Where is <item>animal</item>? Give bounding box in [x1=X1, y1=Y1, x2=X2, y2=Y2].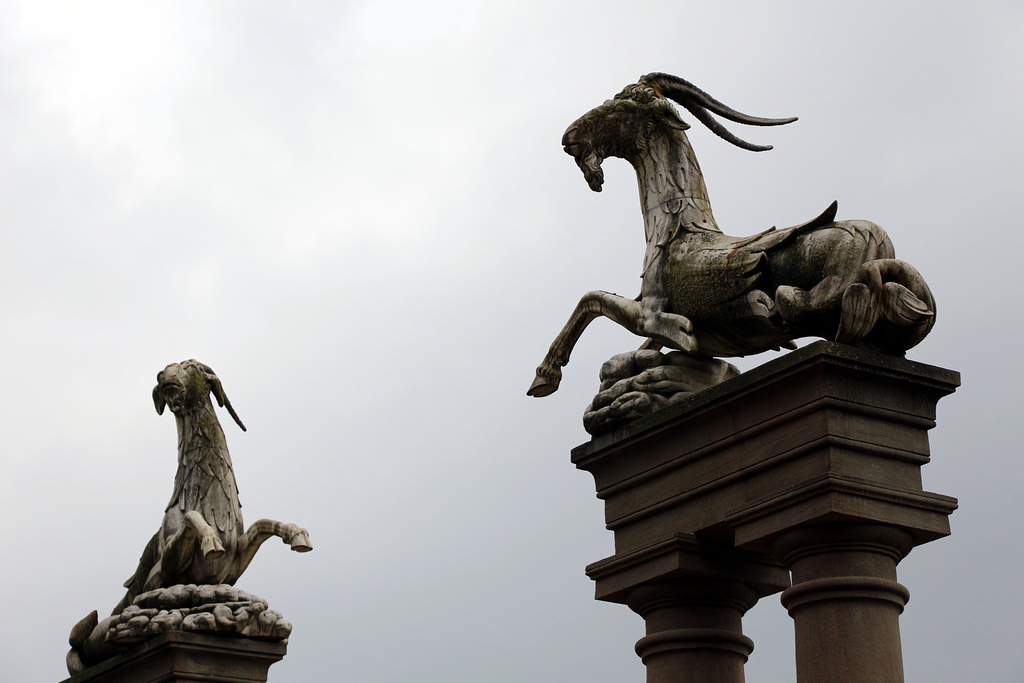
[x1=524, y1=69, x2=935, y2=395].
